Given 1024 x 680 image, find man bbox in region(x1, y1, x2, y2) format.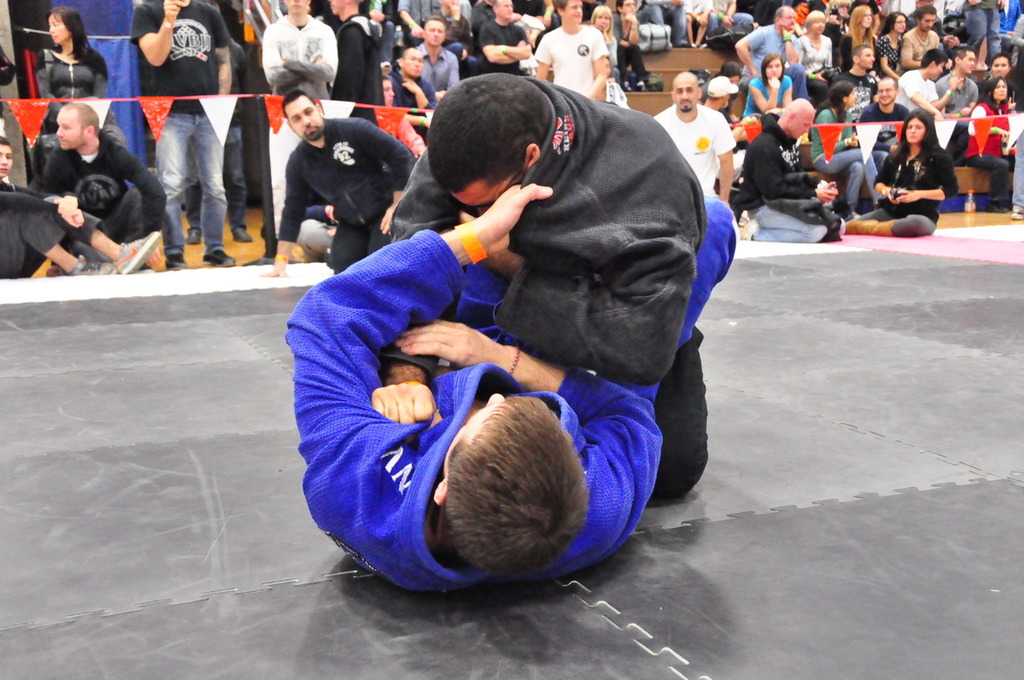
region(390, 73, 710, 504).
